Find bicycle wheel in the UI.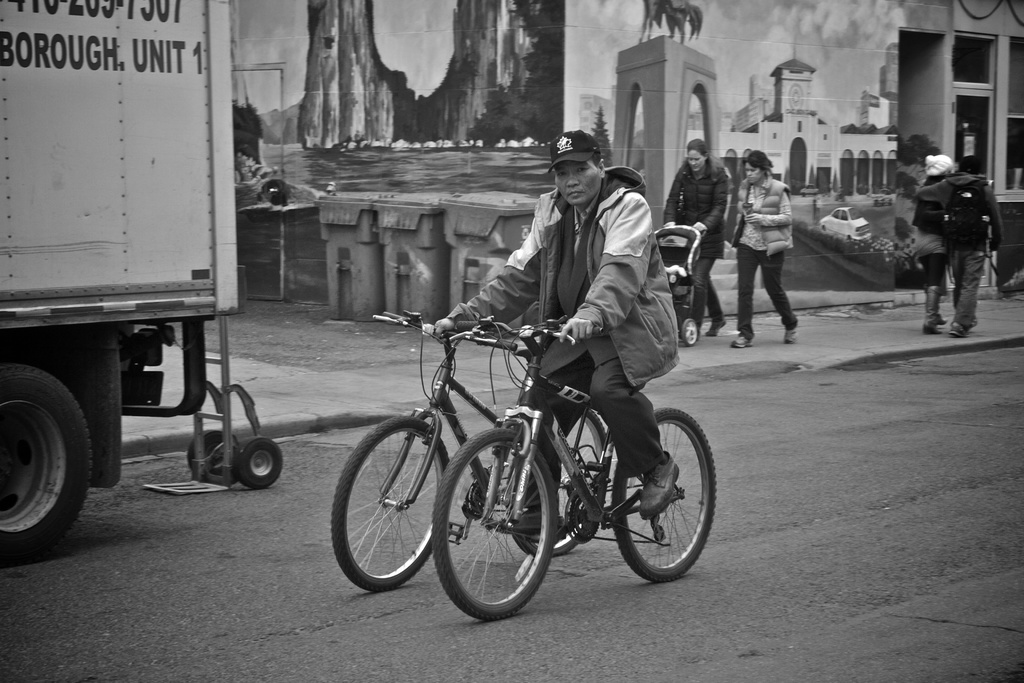
UI element at x1=614, y1=403, x2=716, y2=587.
